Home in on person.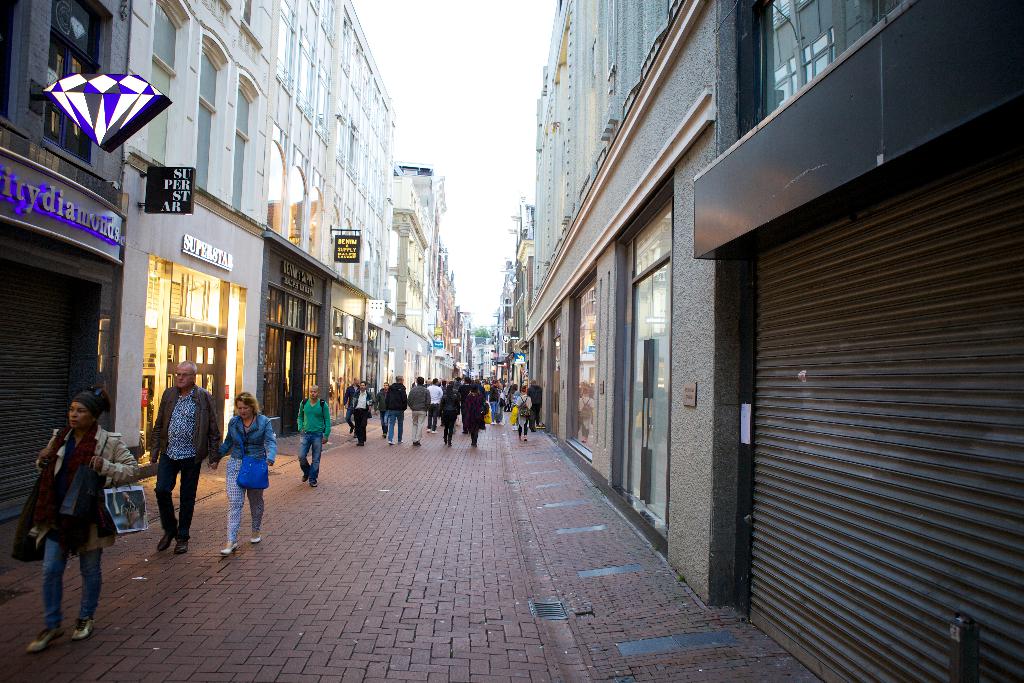
Homed in at x1=525 y1=378 x2=547 y2=431.
